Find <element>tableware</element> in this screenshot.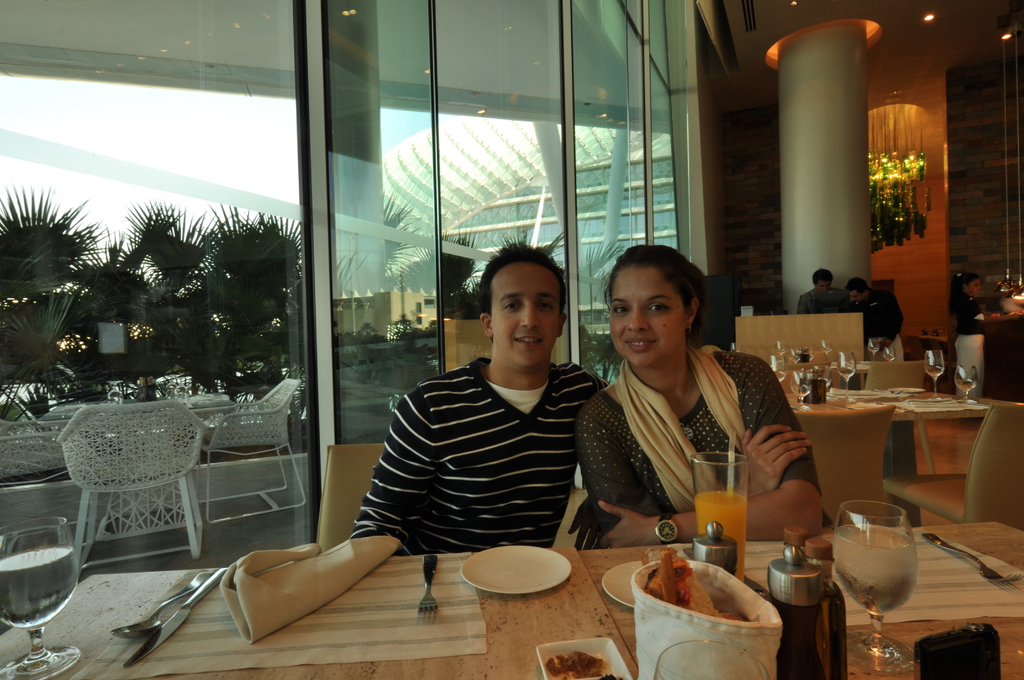
The bounding box for <element>tableware</element> is bbox(461, 547, 573, 598).
